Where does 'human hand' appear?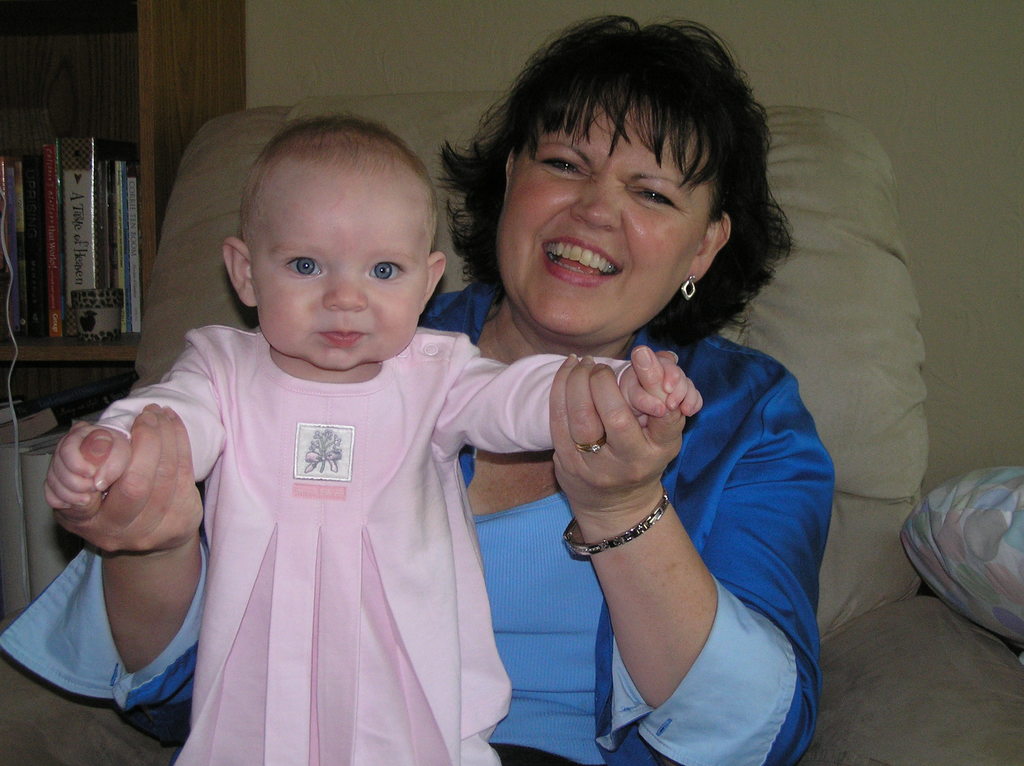
Appears at x1=52, y1=395, x2=202, y2=584.
